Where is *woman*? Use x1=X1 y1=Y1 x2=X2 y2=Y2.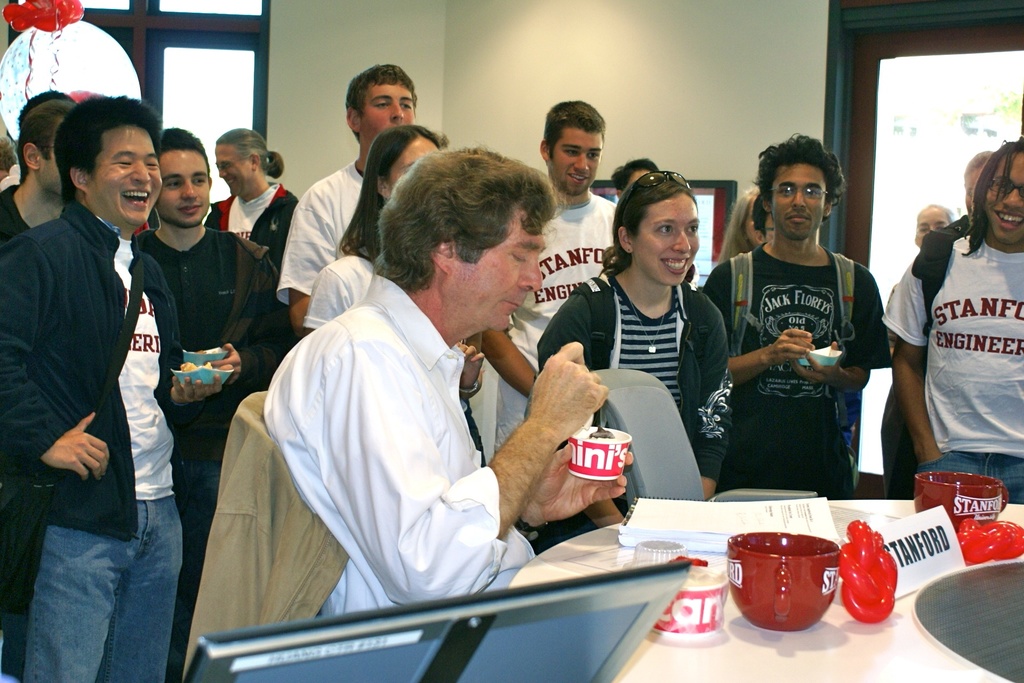
x1=543 y1=163 x2=731 y2=484.
